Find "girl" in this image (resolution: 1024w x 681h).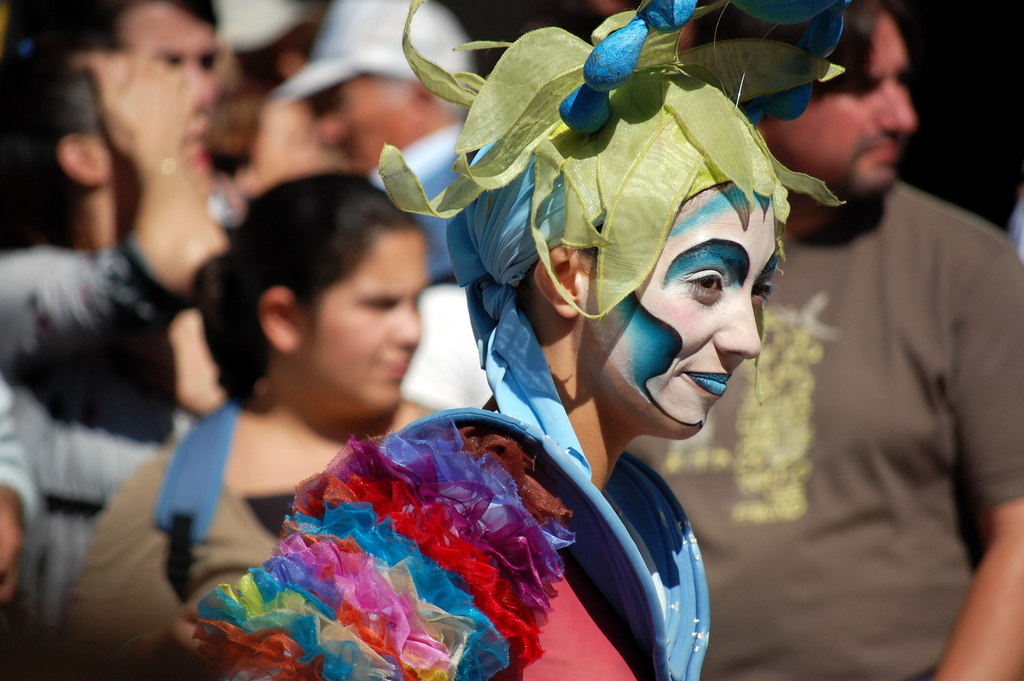
BBox(190, 0, 845, 680).
